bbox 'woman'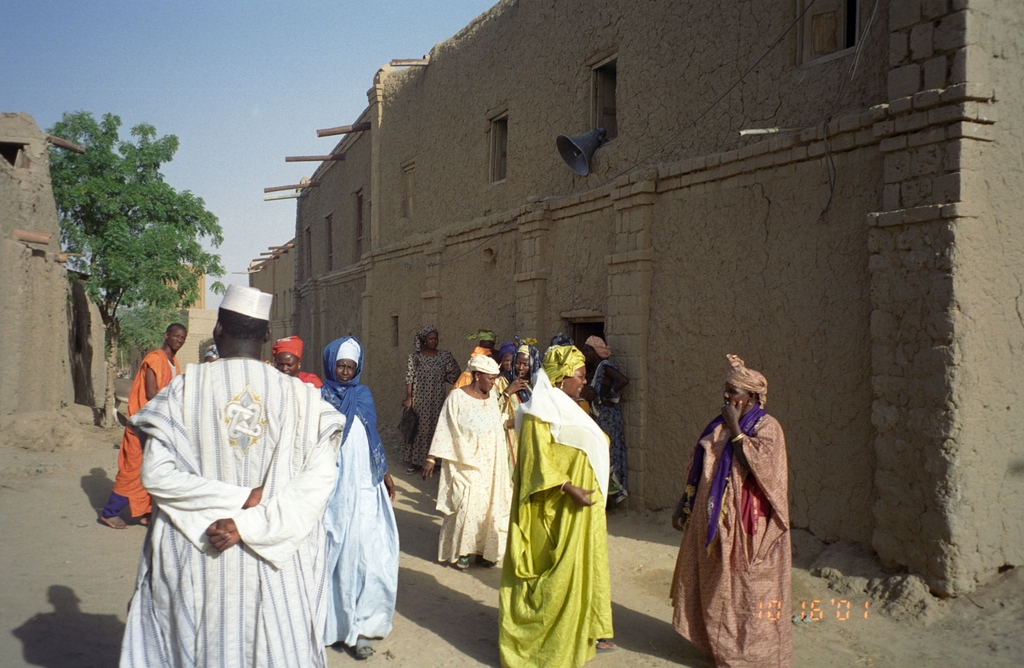
682 342 797 658
